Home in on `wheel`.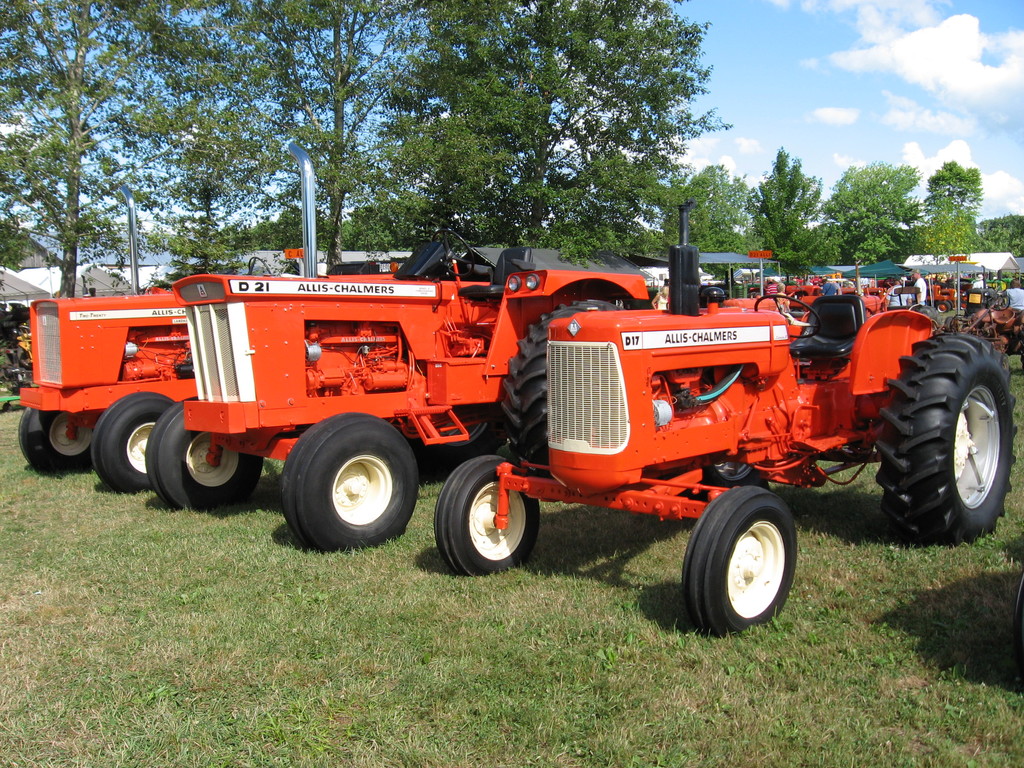
Homed in at box=[996, 298, 1012, 307].
